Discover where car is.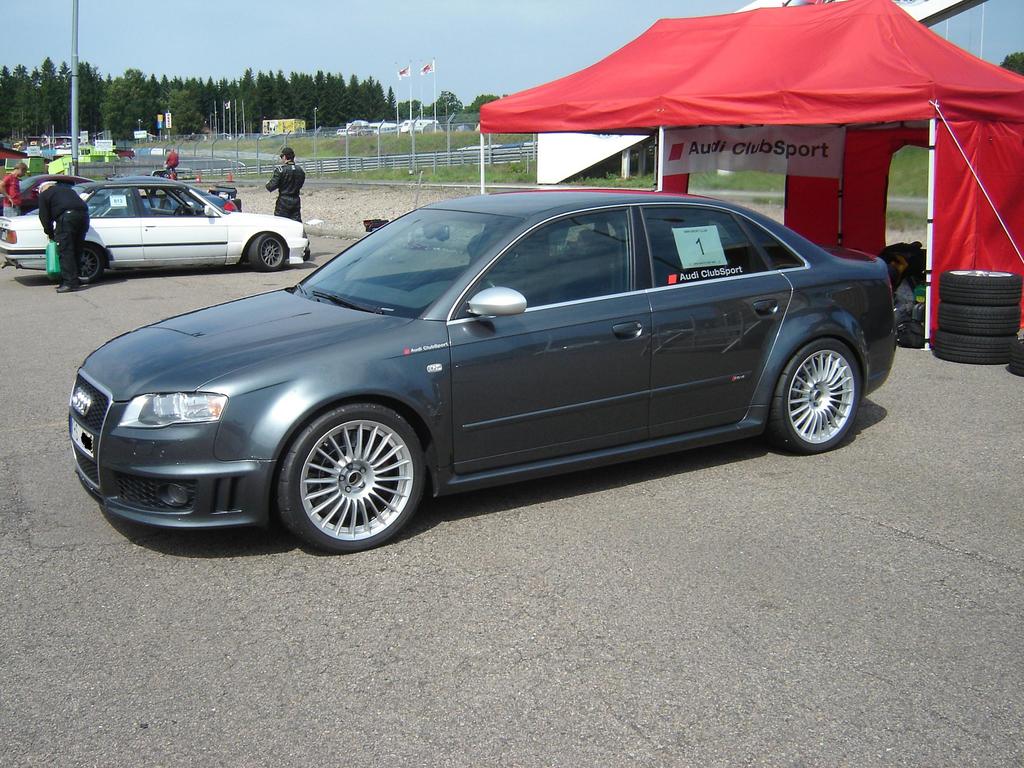
Discovered at box(69, 191, 897, 554).
